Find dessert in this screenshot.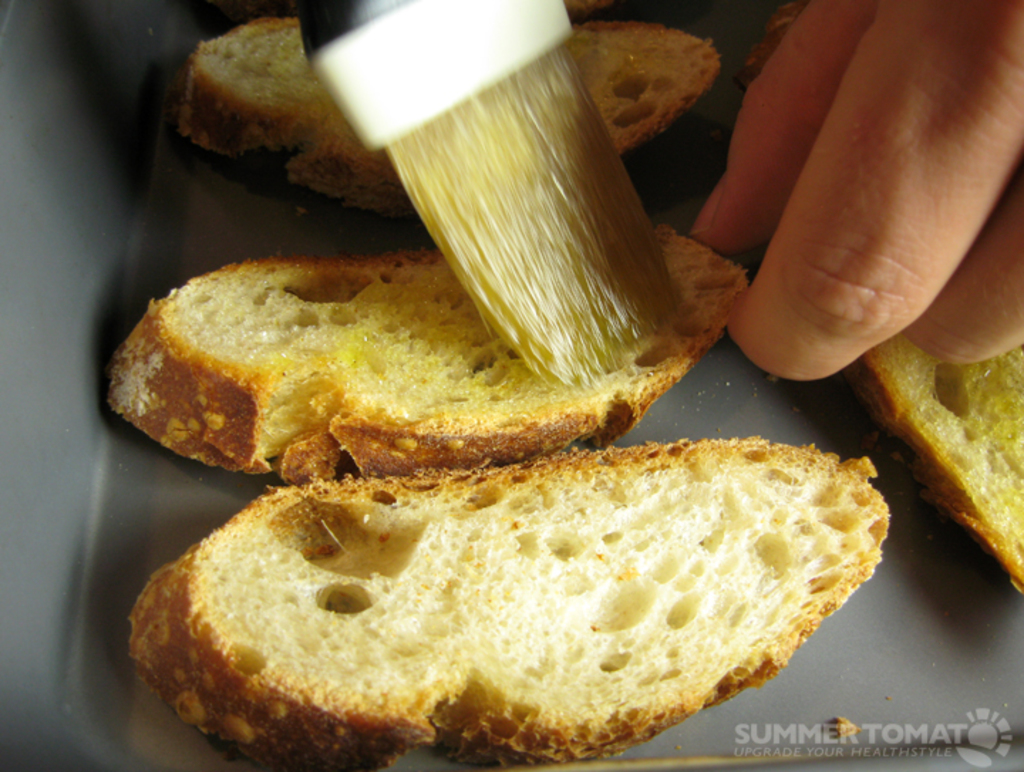
The bounding box for dessert is left=94, top=218, right=750, bottom=488.
